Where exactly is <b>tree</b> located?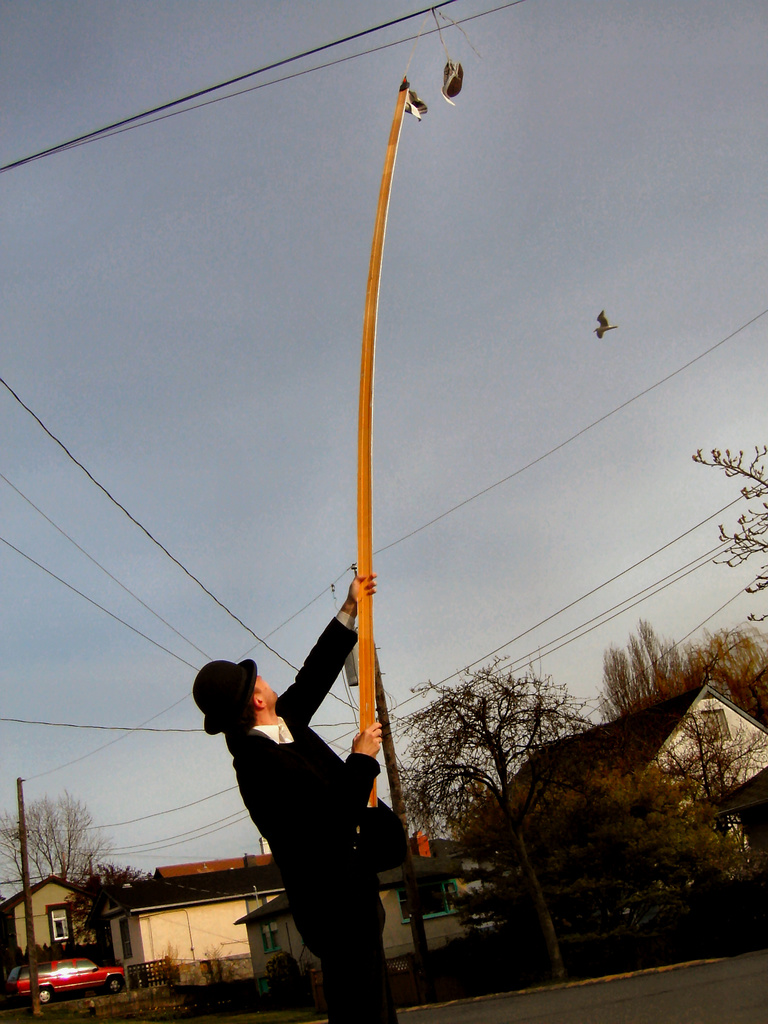
Its bounding box is bbox=[0, 801, 40, 893].
